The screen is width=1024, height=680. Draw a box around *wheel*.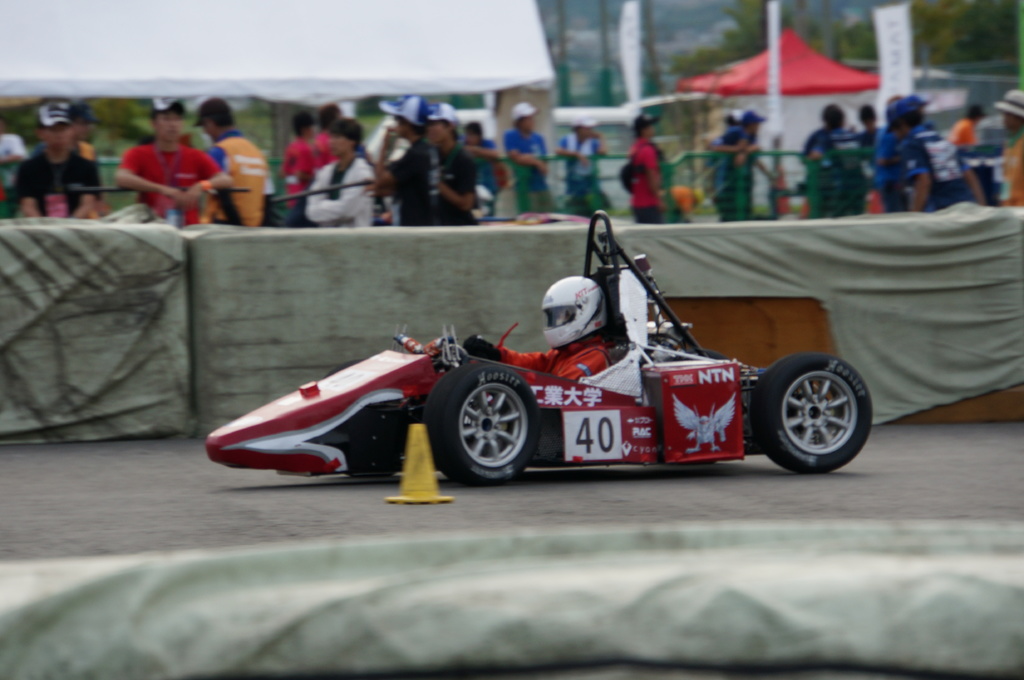
<box>443,372,540,482</box>.
